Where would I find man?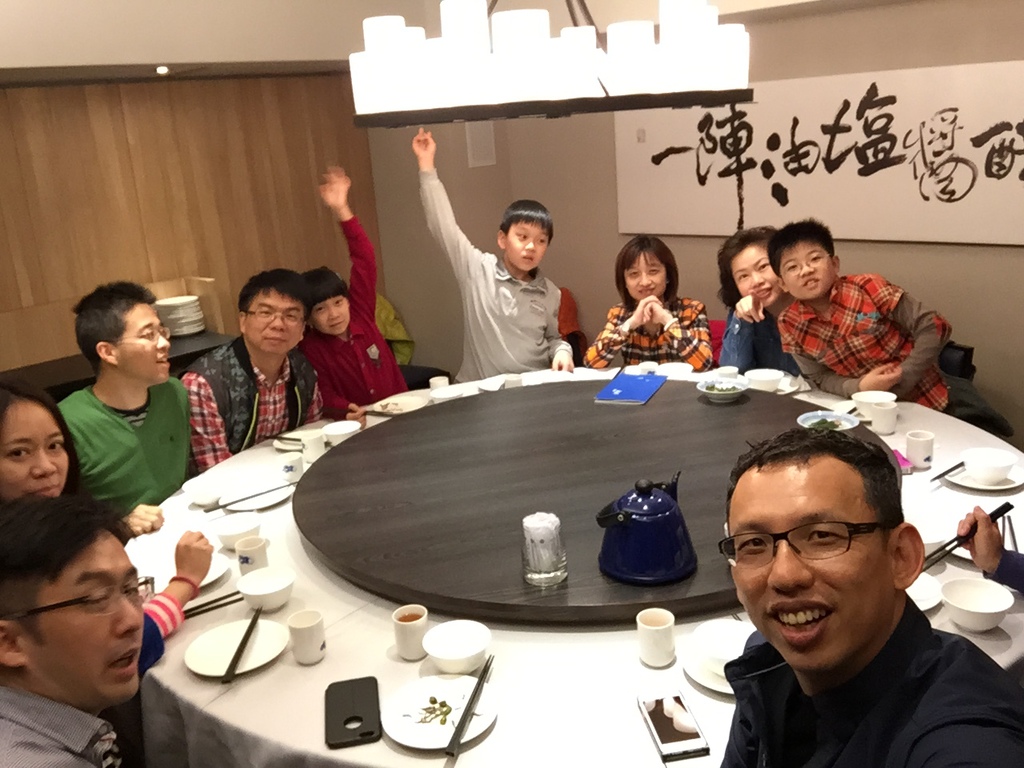
At (left=0, top=488, right=154, bottom=767).
